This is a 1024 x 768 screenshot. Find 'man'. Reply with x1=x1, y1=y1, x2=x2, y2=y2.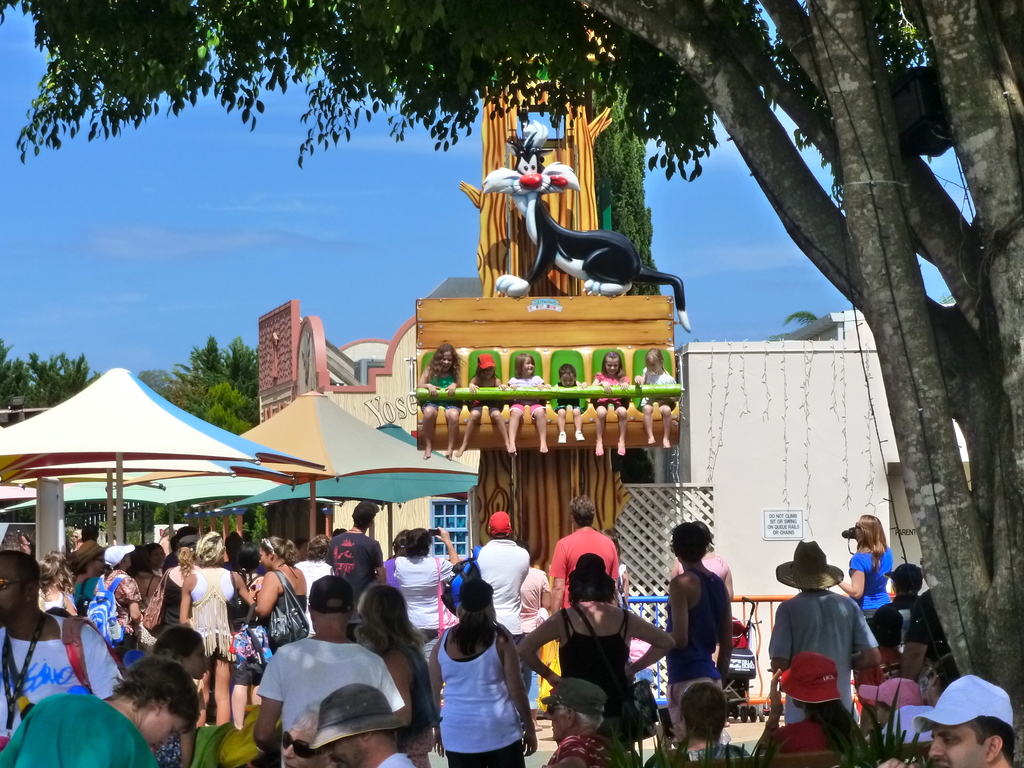
x1=474, y1=512, x2=530, y2=644.
